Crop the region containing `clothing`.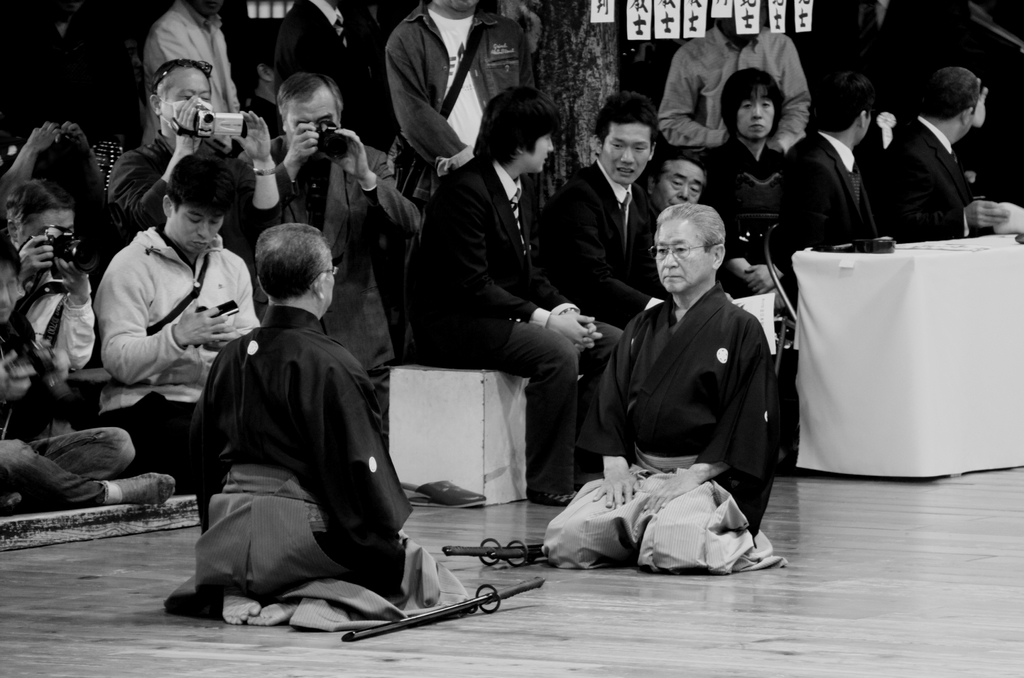
Crop region: [595,289,793,579].
